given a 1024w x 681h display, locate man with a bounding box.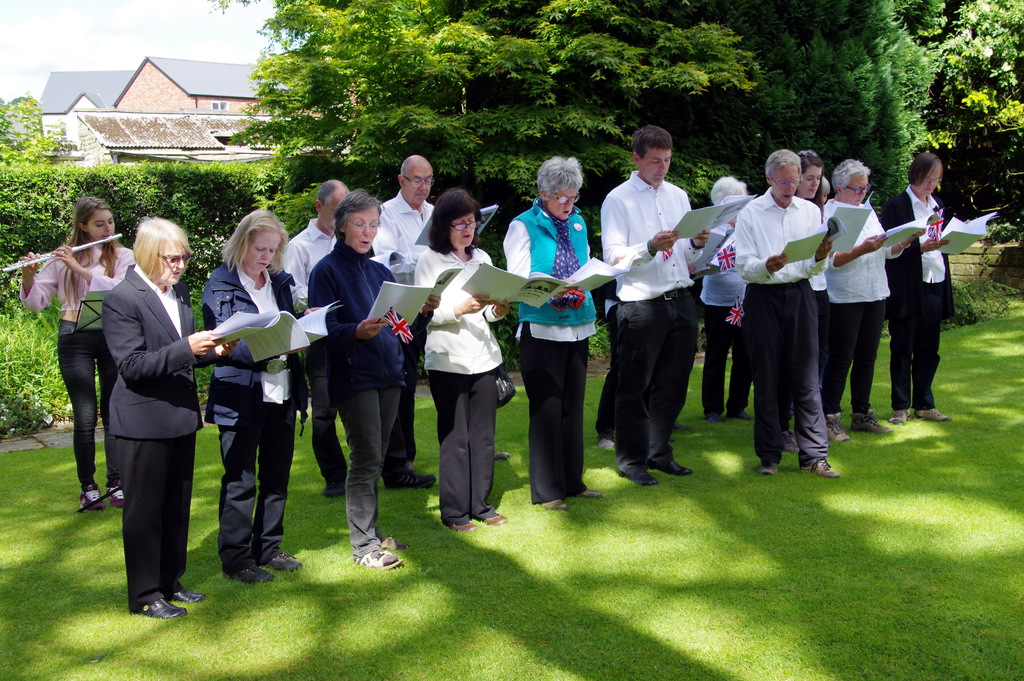
Located: BBox(729, 148, 840, 487).
